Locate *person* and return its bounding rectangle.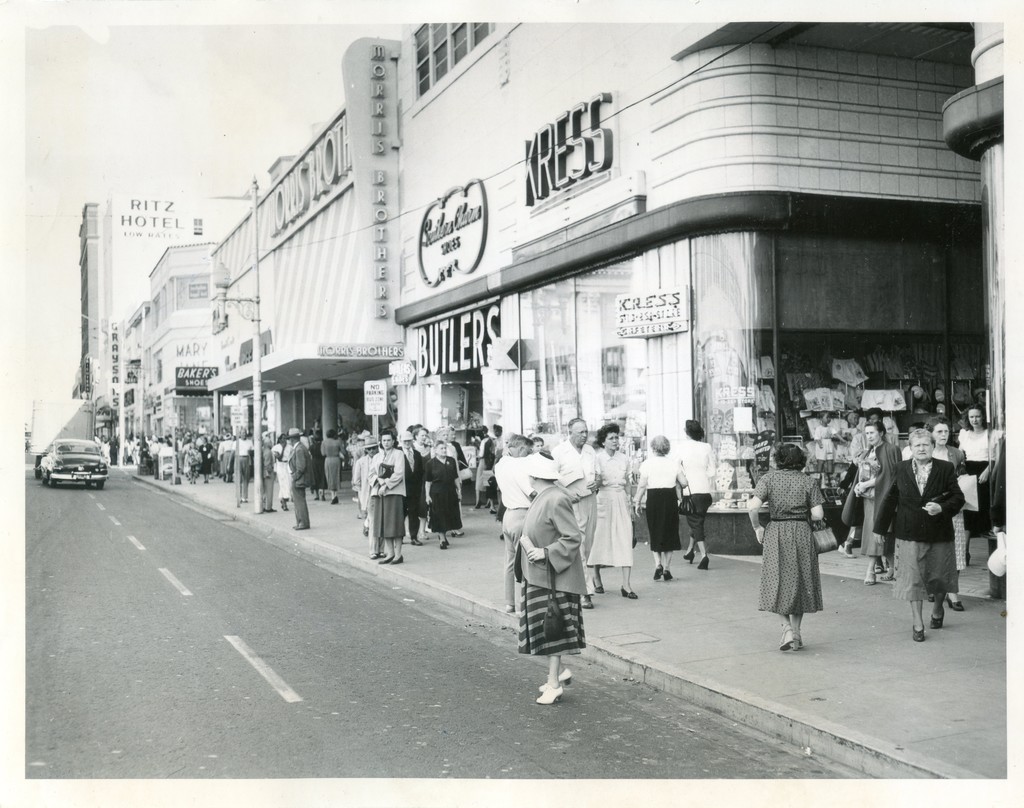
(x1=925, y1=417, x2=952, y2=460).
